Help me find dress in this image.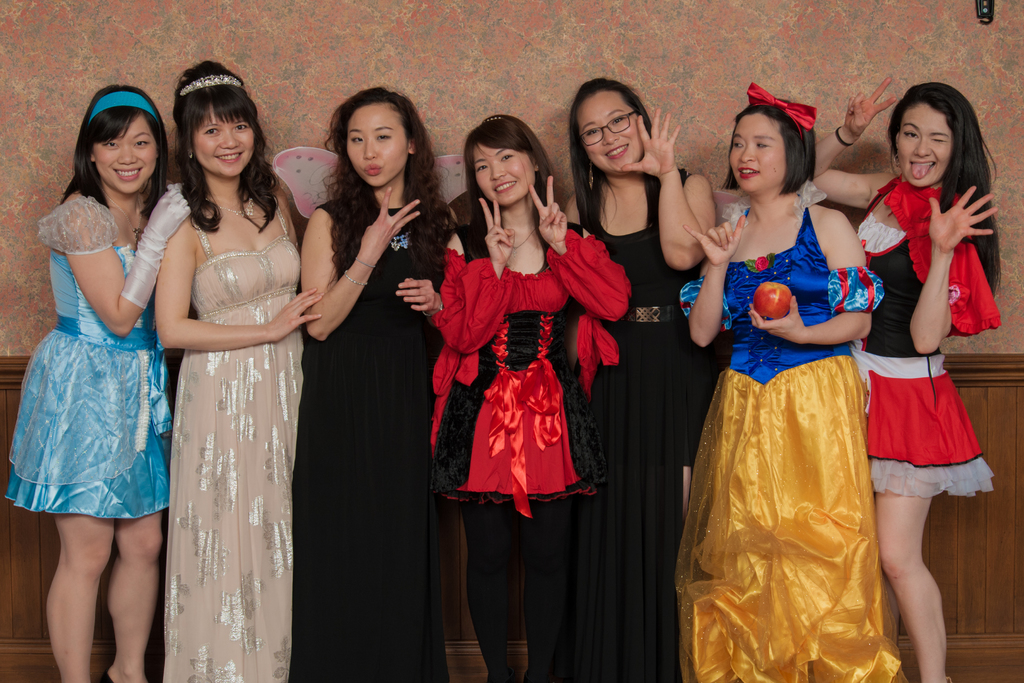
Found it: [x1=563, y1=168, x2=685, y2=682].
